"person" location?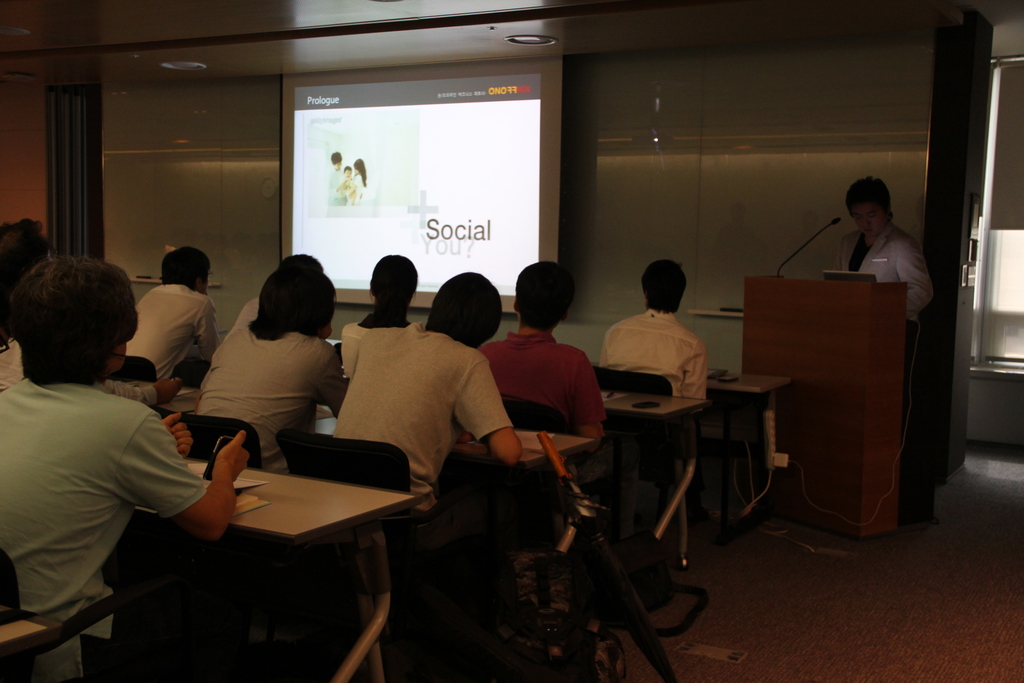
604, 259, 716, 546
